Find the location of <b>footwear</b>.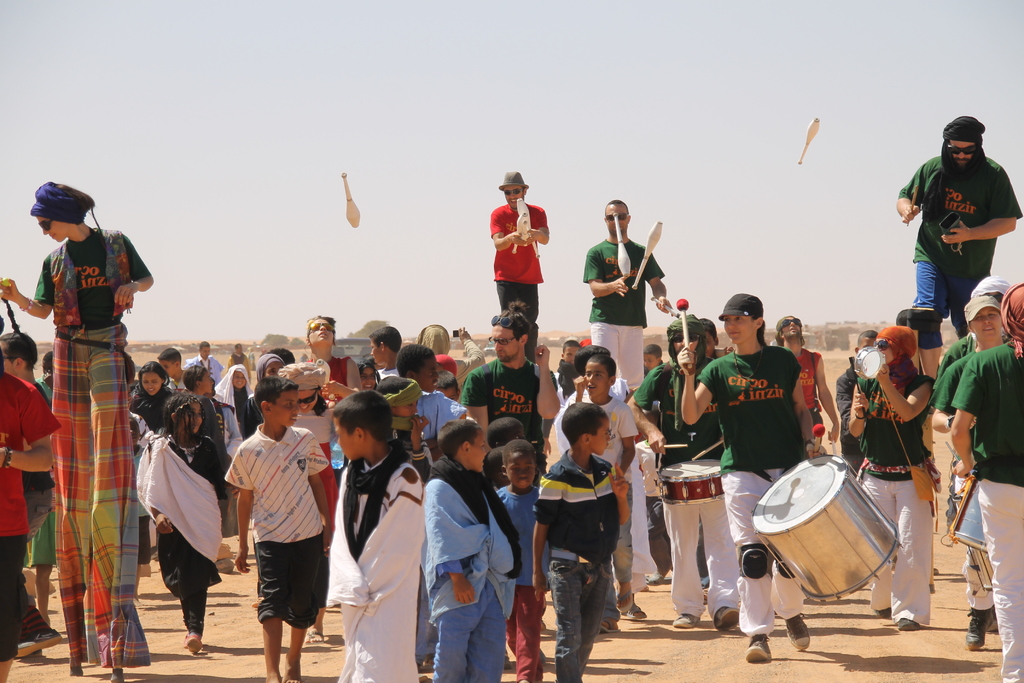
Location: {"x1": 875, "y1": 605, "x2": 892, "y2": 623}.
